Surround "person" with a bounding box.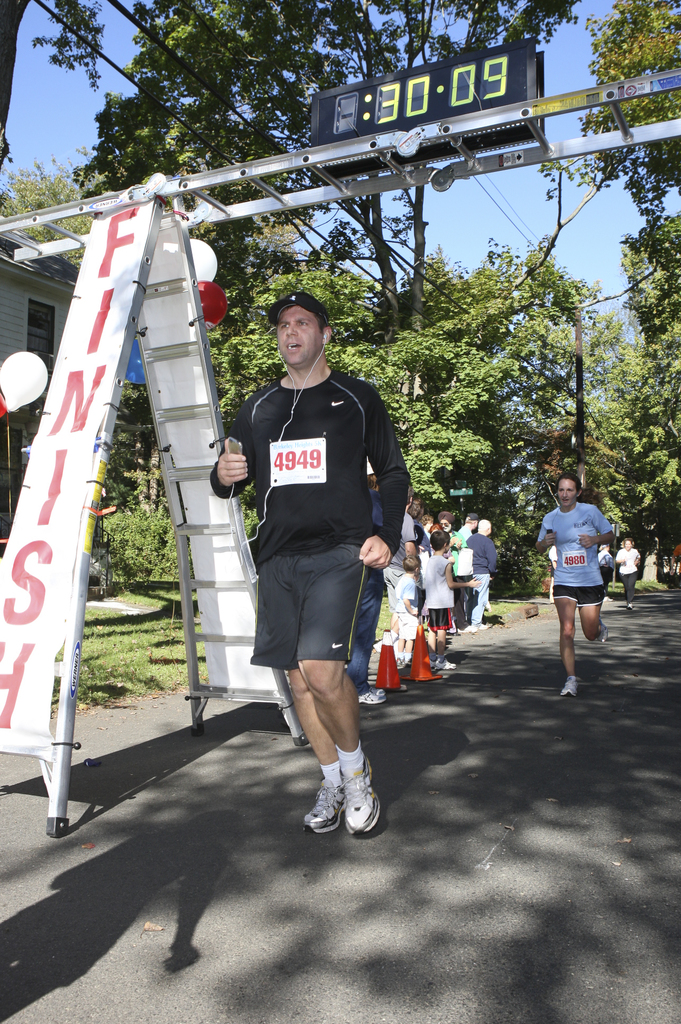
<box>671,545,680,583</box>.
